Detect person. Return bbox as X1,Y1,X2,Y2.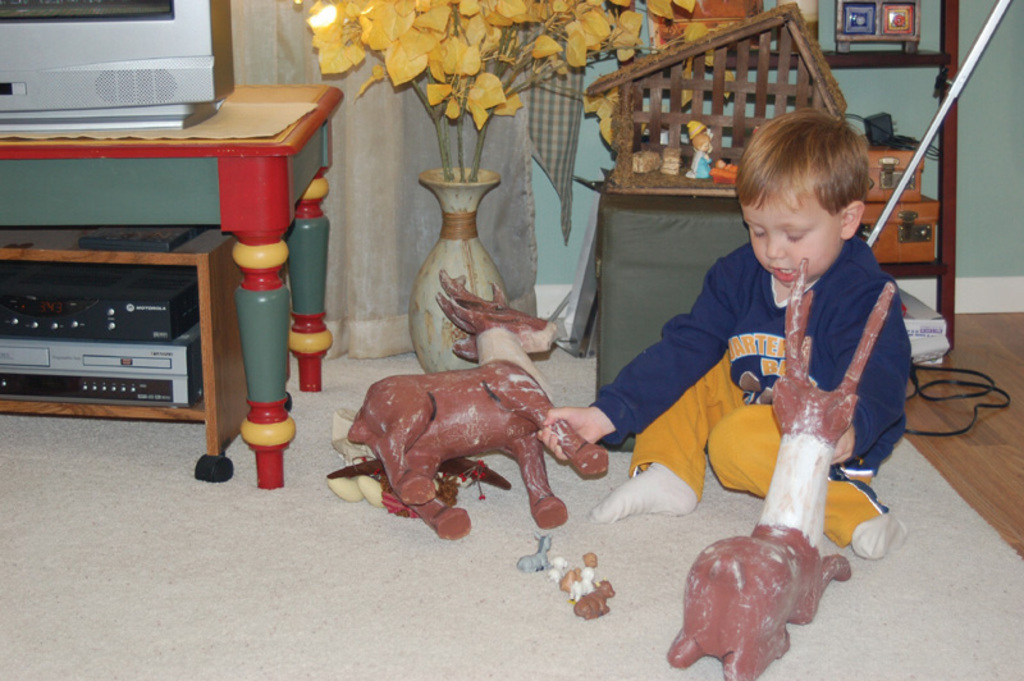
588,109,909,608.
